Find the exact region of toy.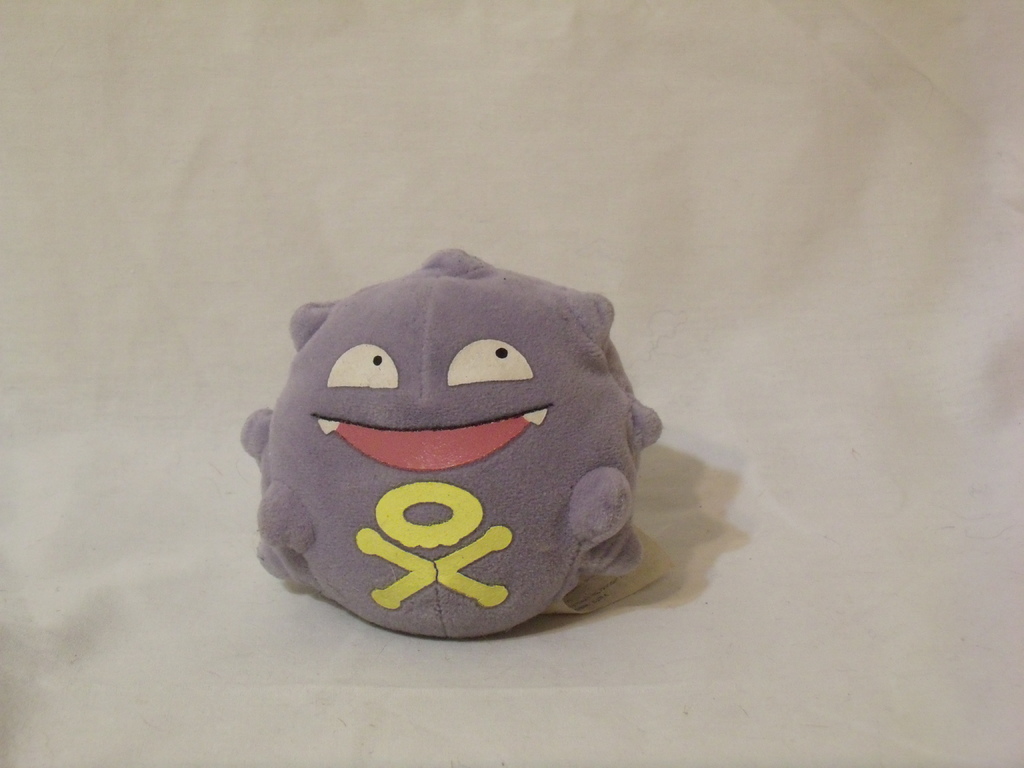
Exact region: <bbox>232, 248, 662, 643</bbox>.
